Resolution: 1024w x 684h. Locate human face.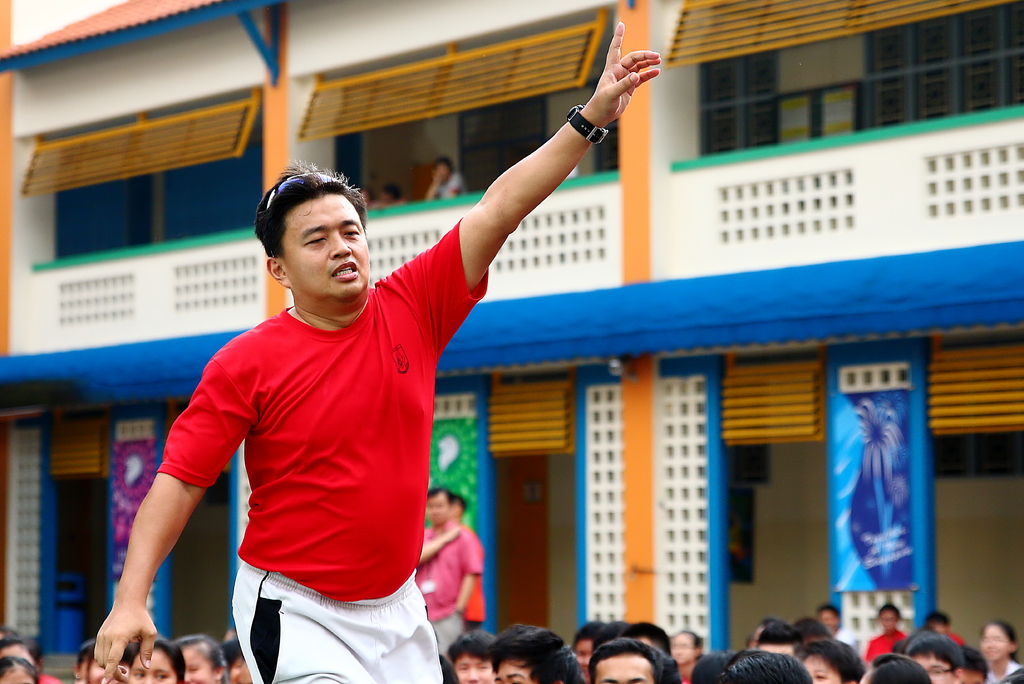
(left=129, top=651, right=177, bottom=683).
